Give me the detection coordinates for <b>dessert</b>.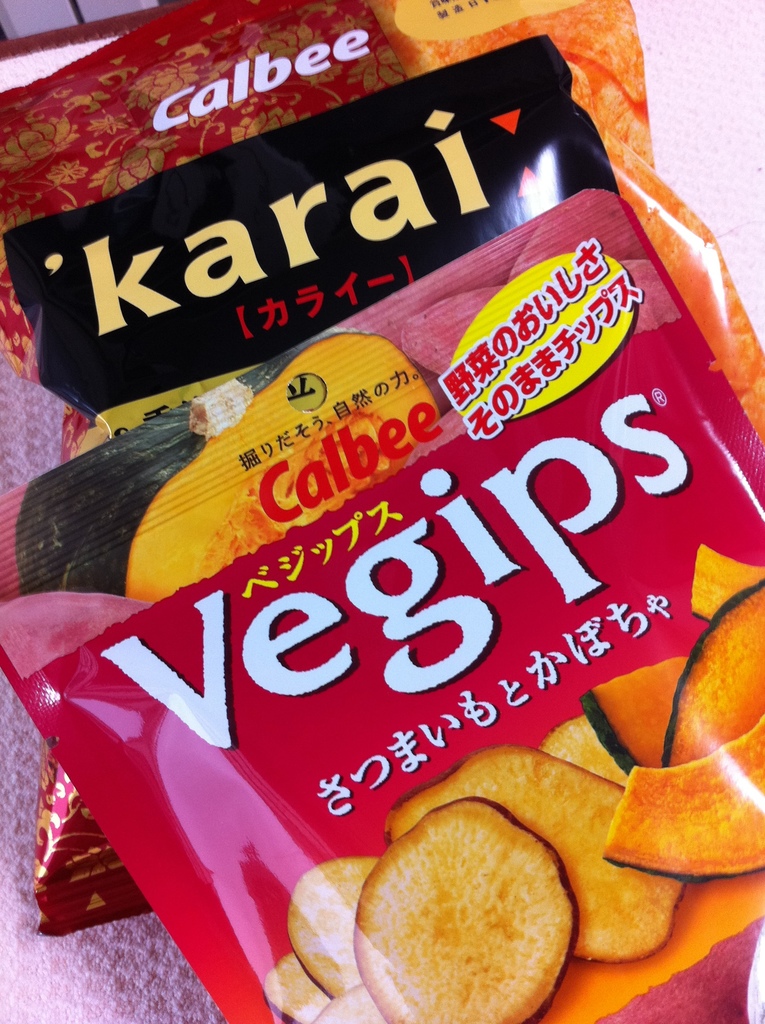
[0, 411, 186, 603].
